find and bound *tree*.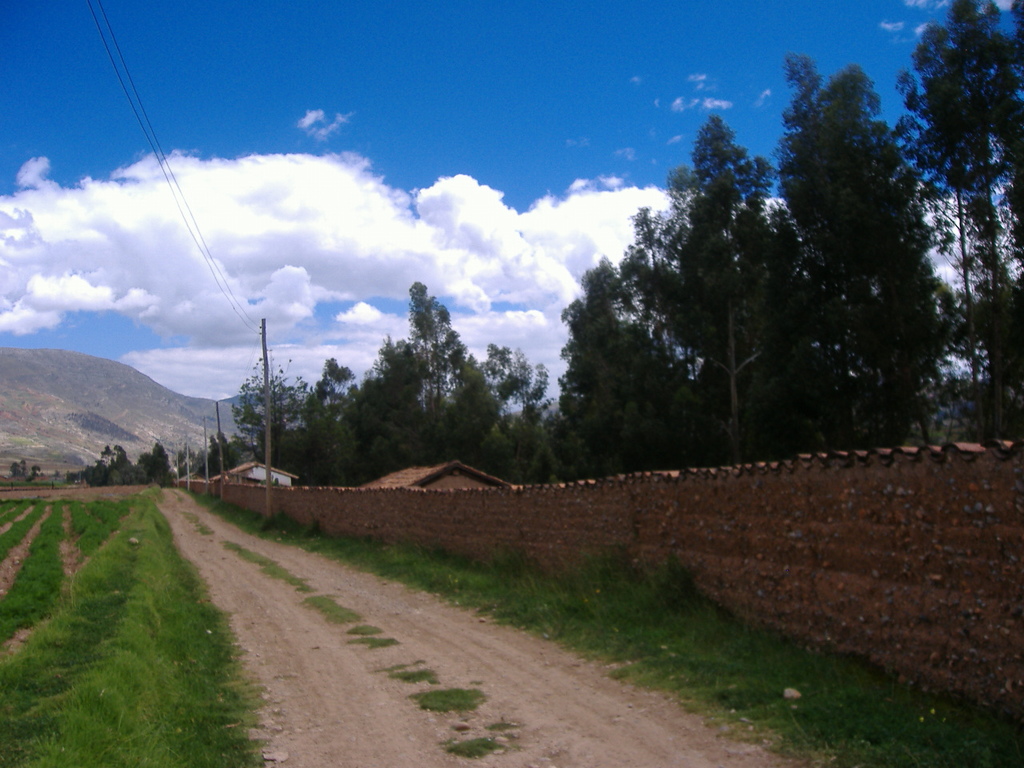
Bound: x1=26, y1=464, x2=40, y2=482.
